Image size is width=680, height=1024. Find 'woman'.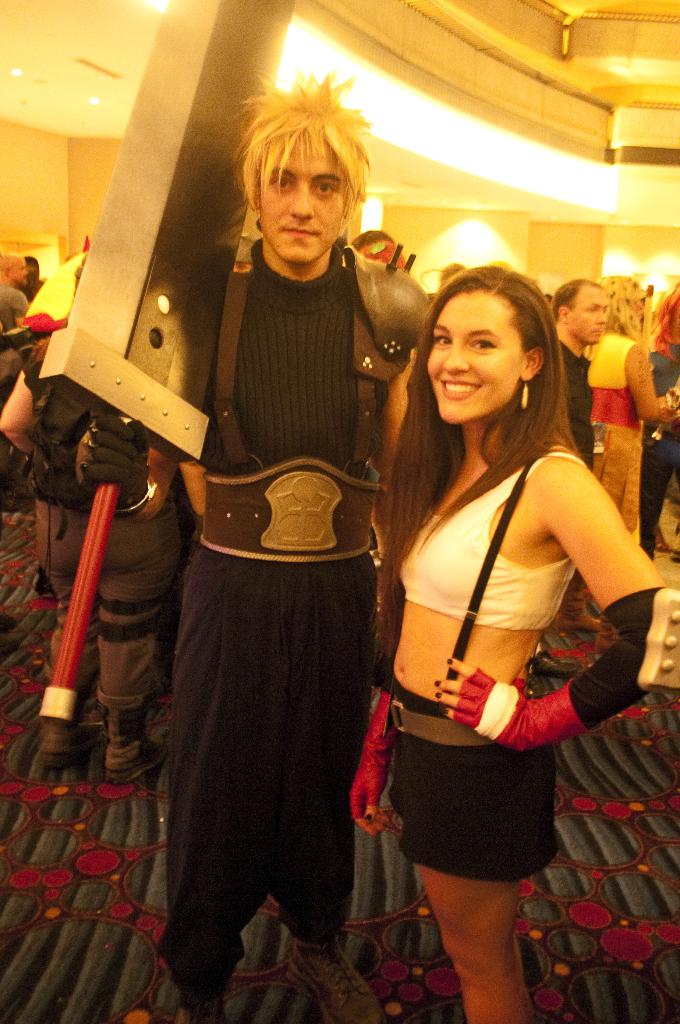
553, 273, 679, 650.
